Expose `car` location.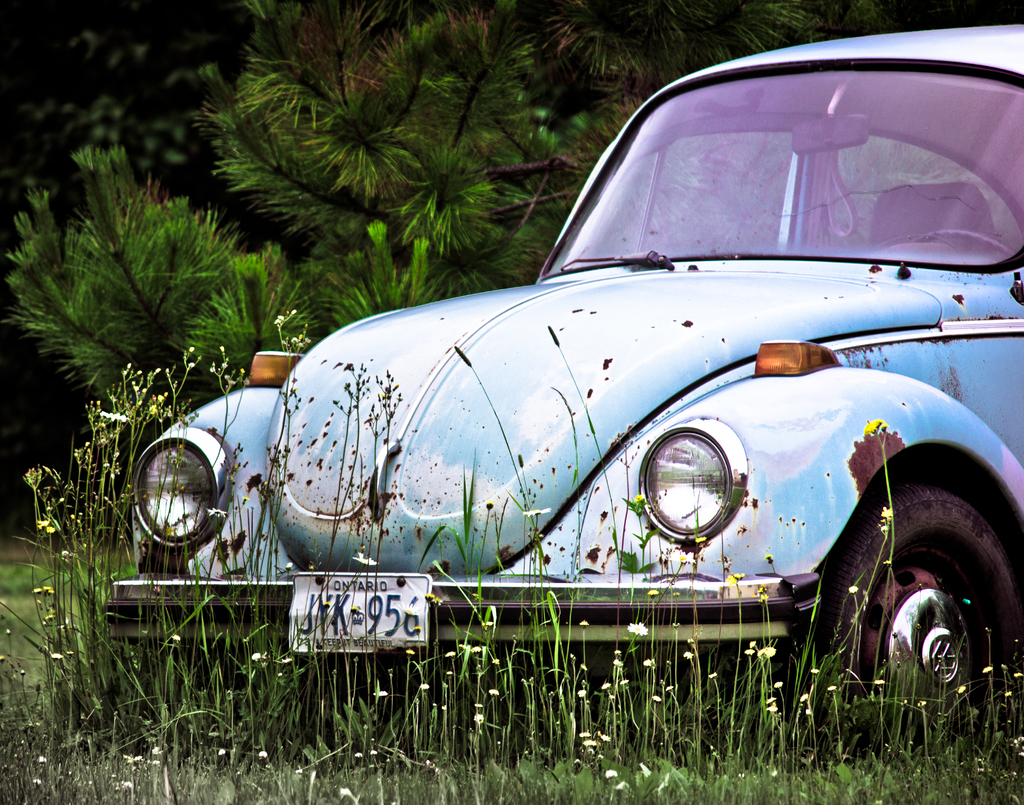
Exposed at {"x1": 107, "y1": 29, "x2": 1023, "y2": 758}.
